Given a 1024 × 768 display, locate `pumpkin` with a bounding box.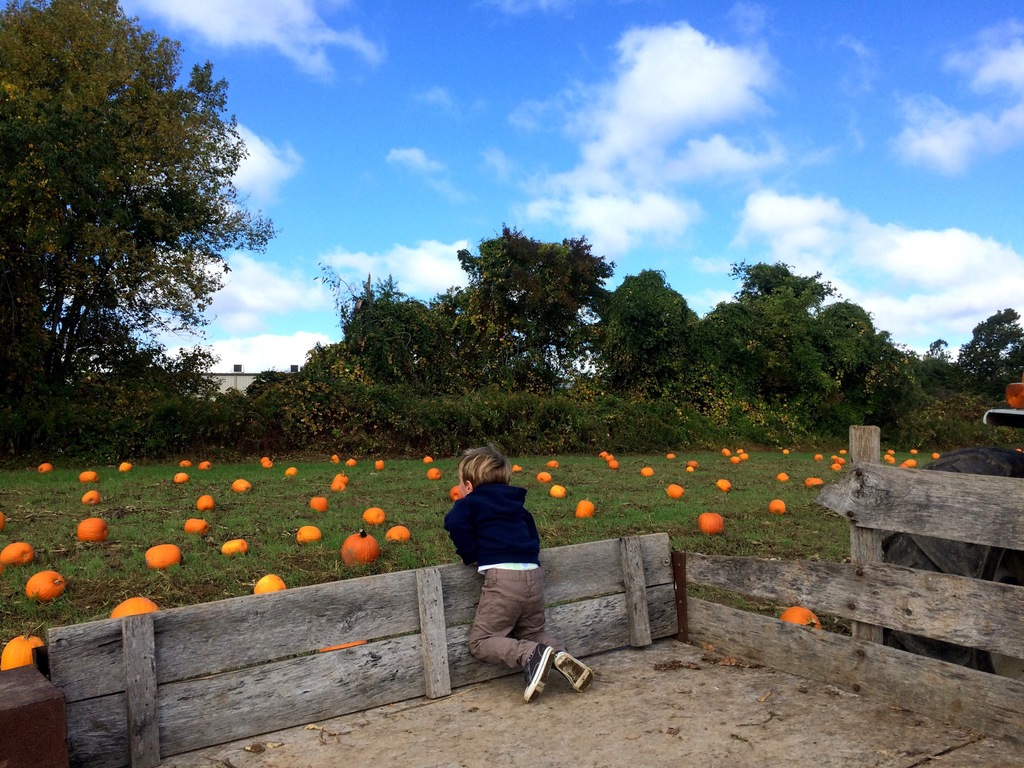
Located: (x1=255, y1=570, x2=286, y2=596).
